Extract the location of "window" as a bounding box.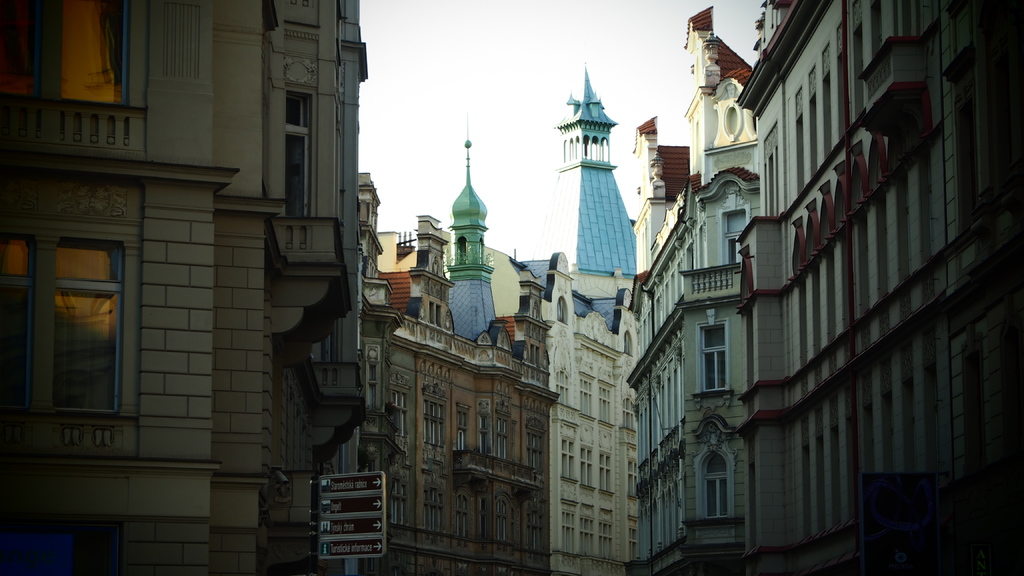
crop(623, 330, 631, 355).
